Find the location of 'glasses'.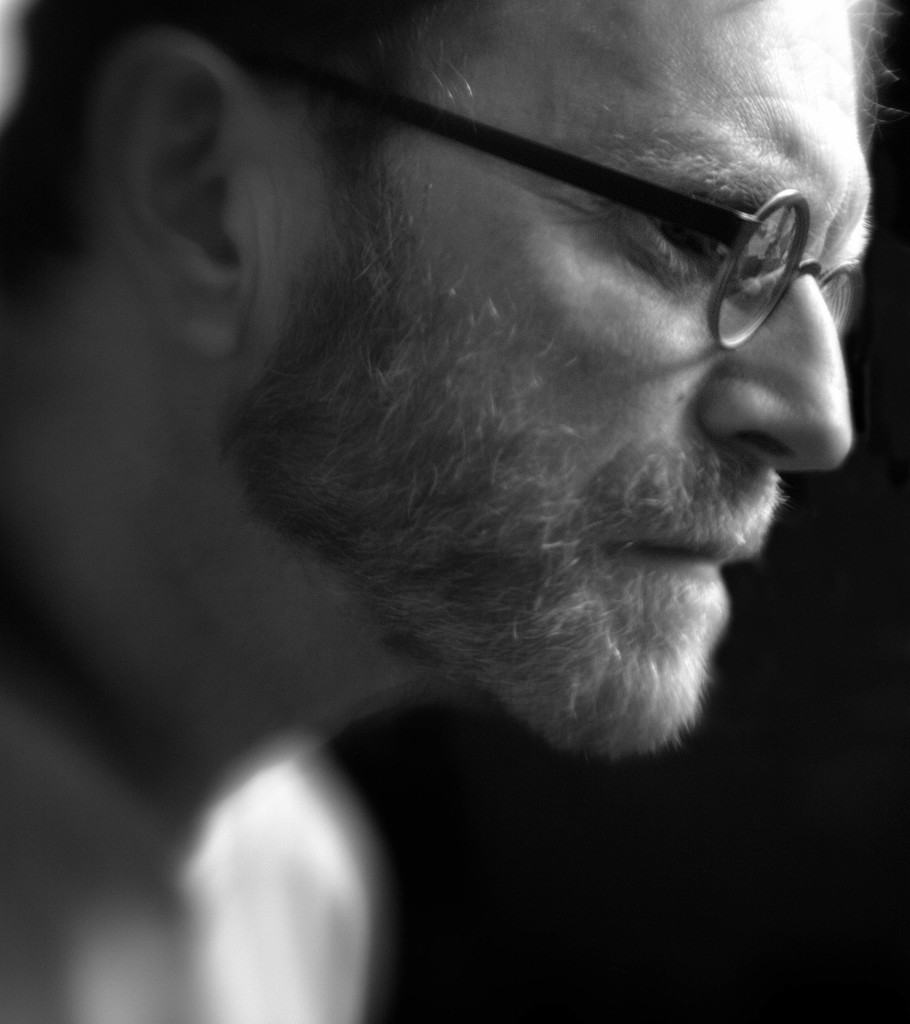
Location: [175, 67, 886, 342].
